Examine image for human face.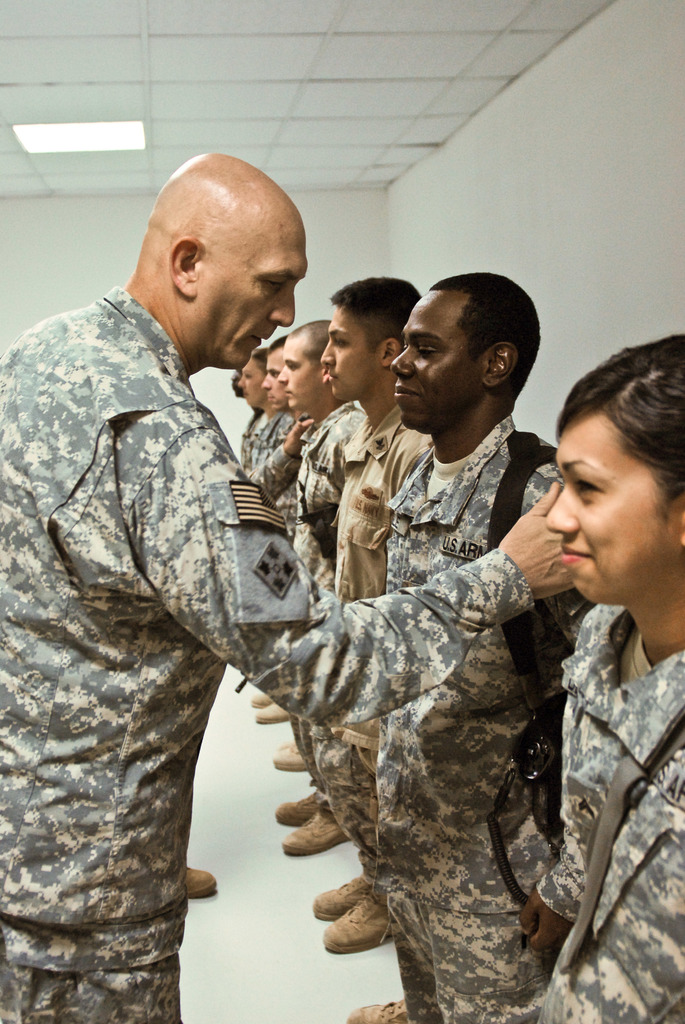
Examination result: {"left": 391, "top": 286, "right": 487, "bottom": 426}.
